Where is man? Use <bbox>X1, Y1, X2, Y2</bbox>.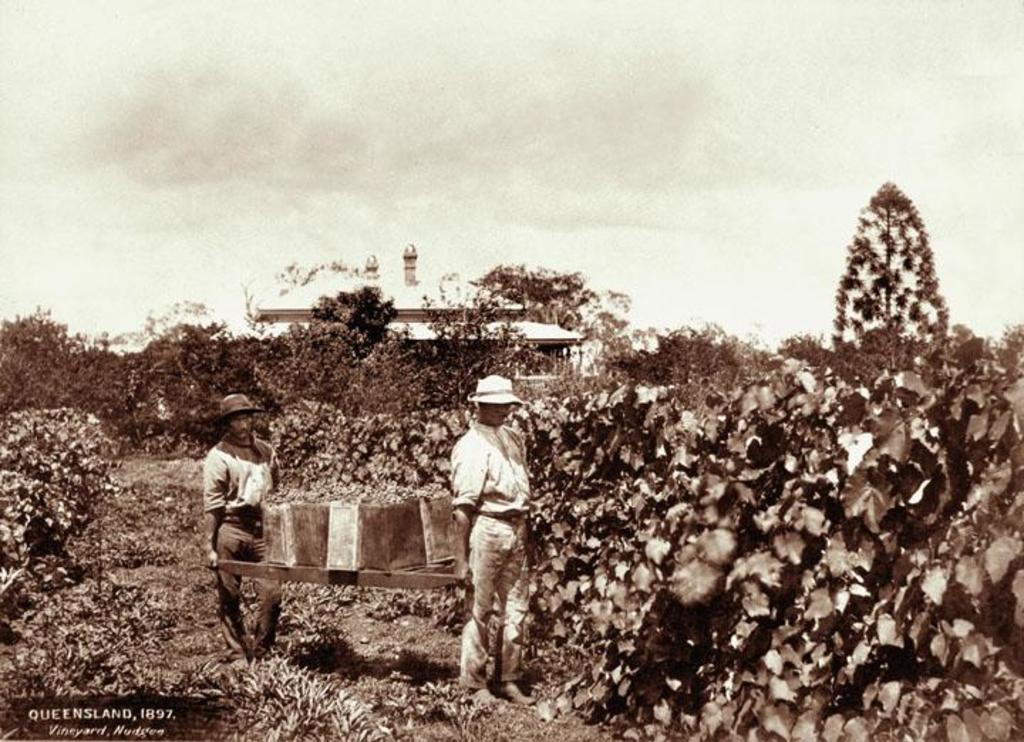
<bbox>431, 372, 538, 702</bbox>.
